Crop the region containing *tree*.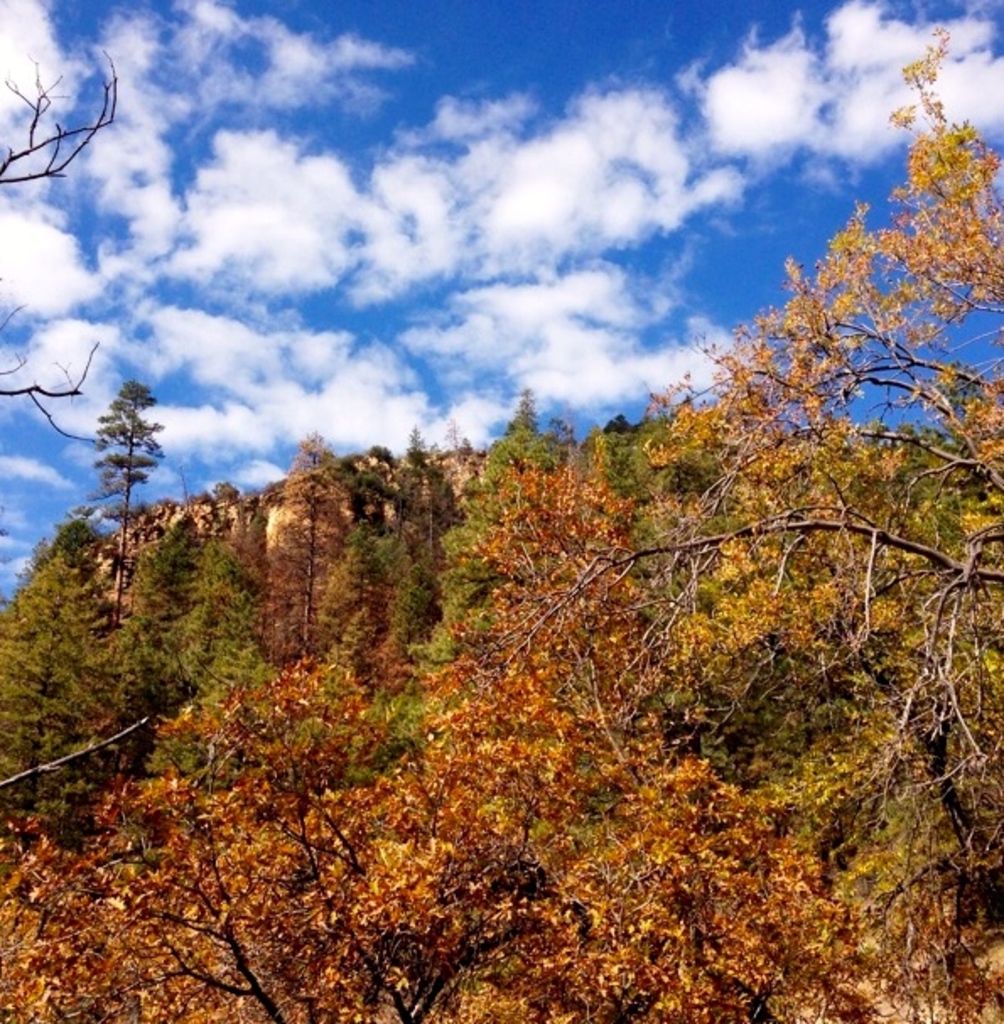
Crop region: <bbox>5, 445, 921, 1022</bbox>.
